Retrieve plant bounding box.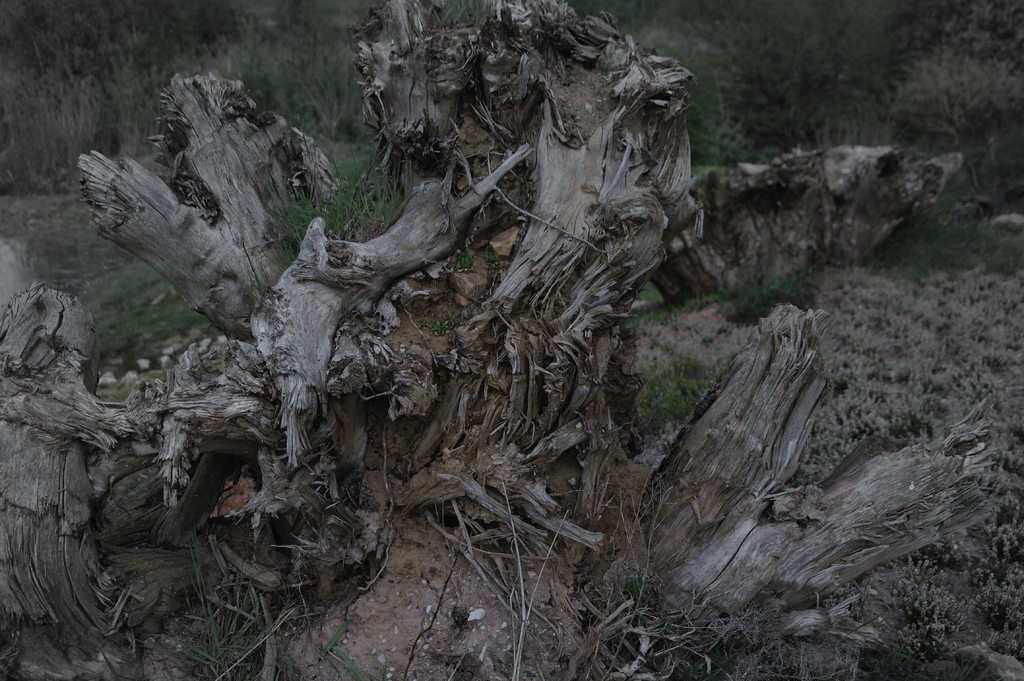
Bounding box: detection(723, 265, 820, 325).
